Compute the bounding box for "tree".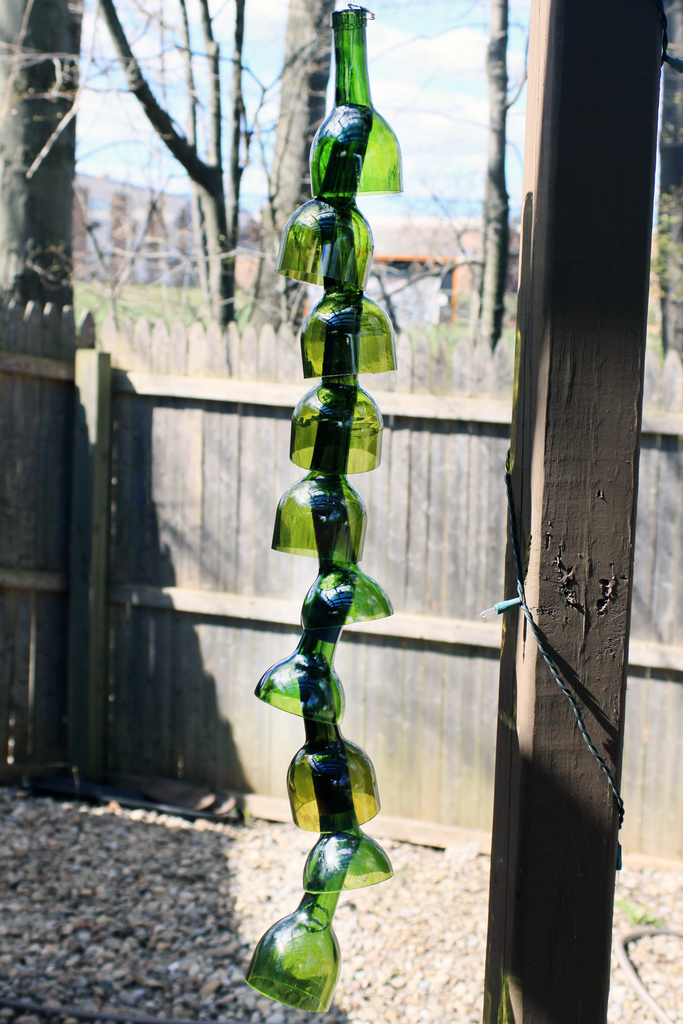
pyautogui.locateOnScreen(656, 0, 682, 374).
